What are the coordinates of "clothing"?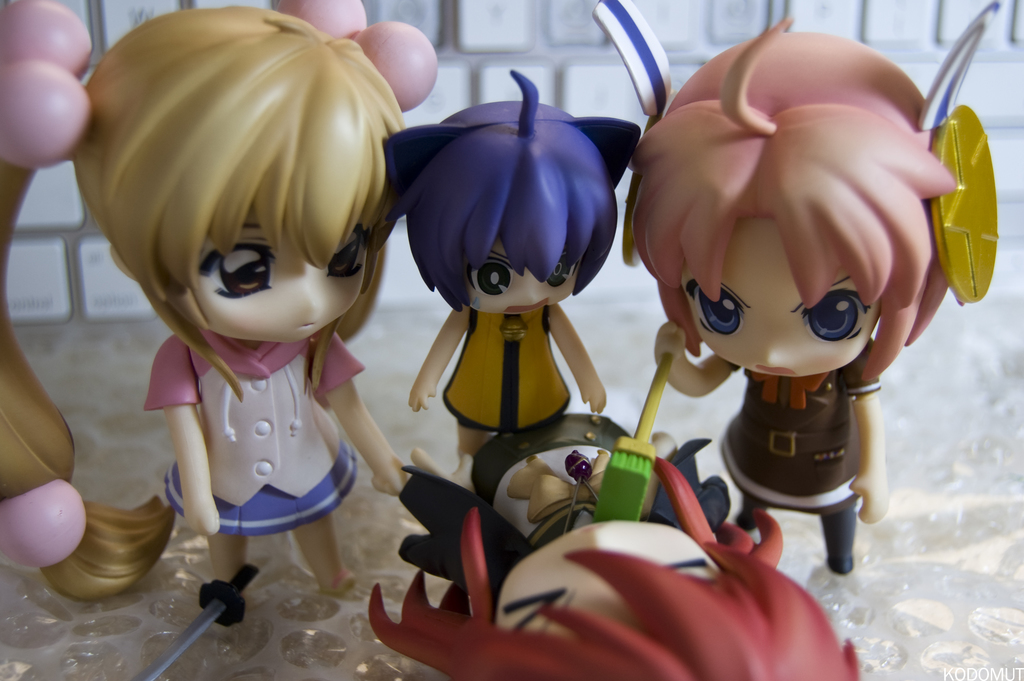
<region>440, 306, 573, 431</region>.
